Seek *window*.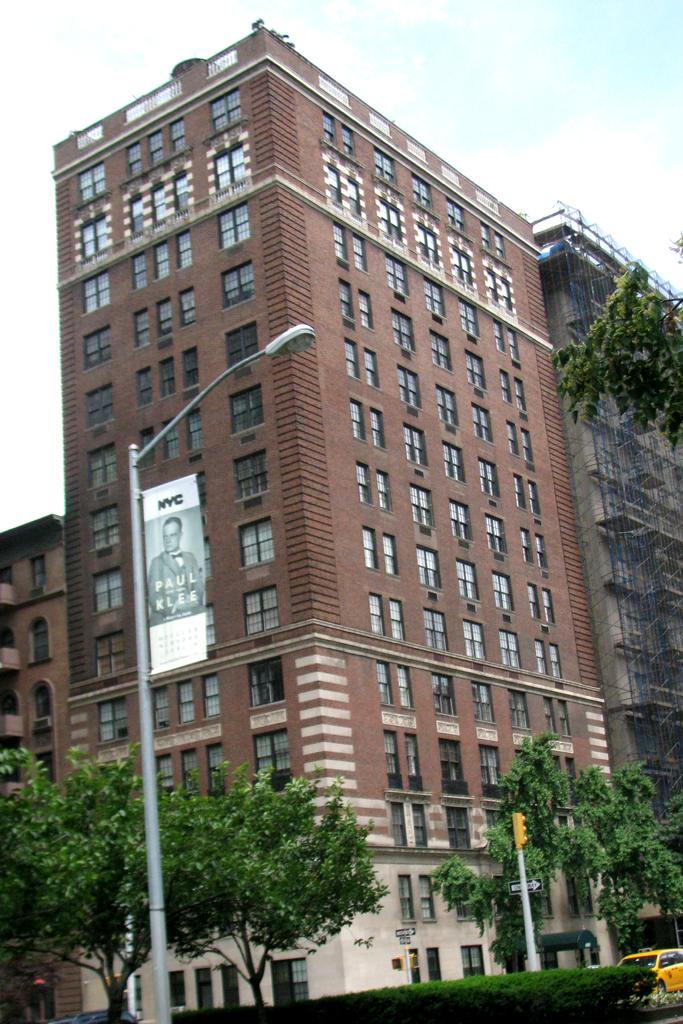
134 365 151 410.
